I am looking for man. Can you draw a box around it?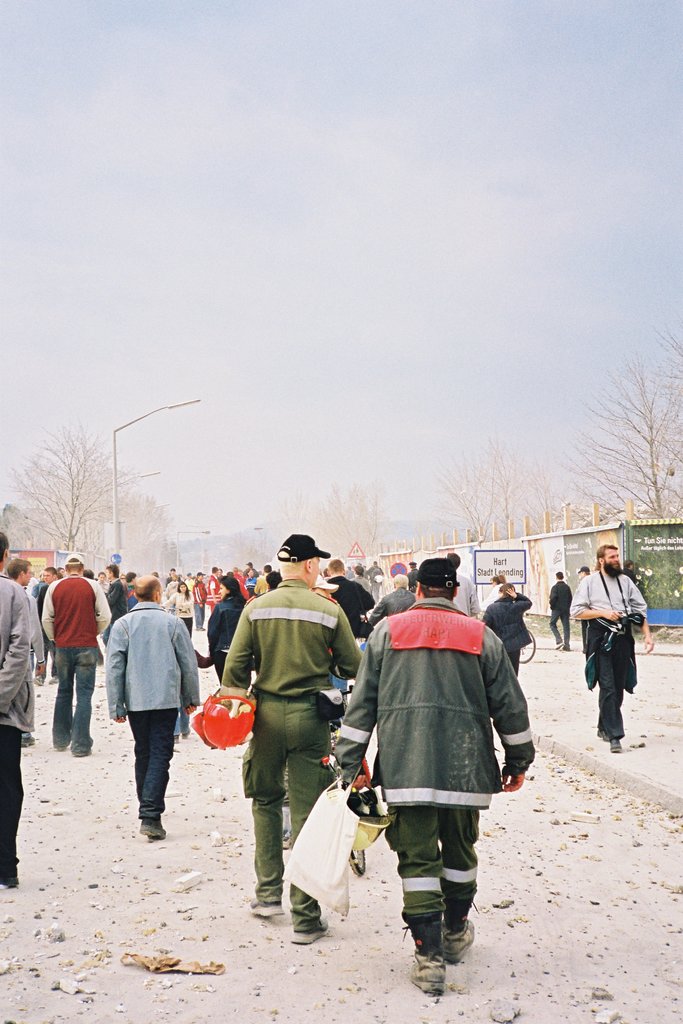
Sure, the bounding box is (332, 571, 532, 986).
